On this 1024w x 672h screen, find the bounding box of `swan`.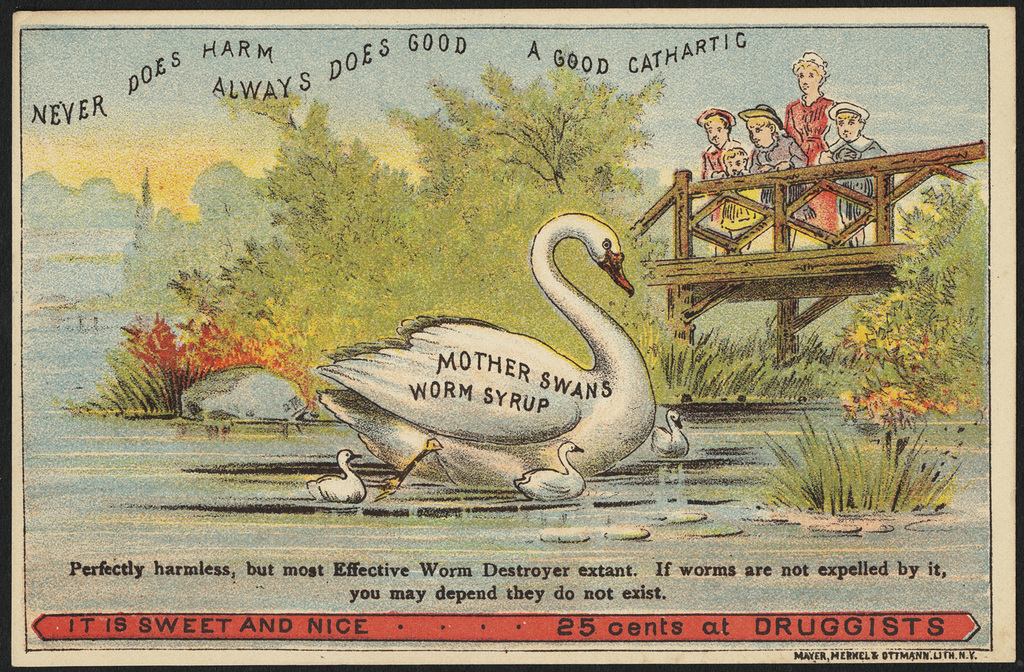
Bounding box: BBox(314, 203, 691, 495).
